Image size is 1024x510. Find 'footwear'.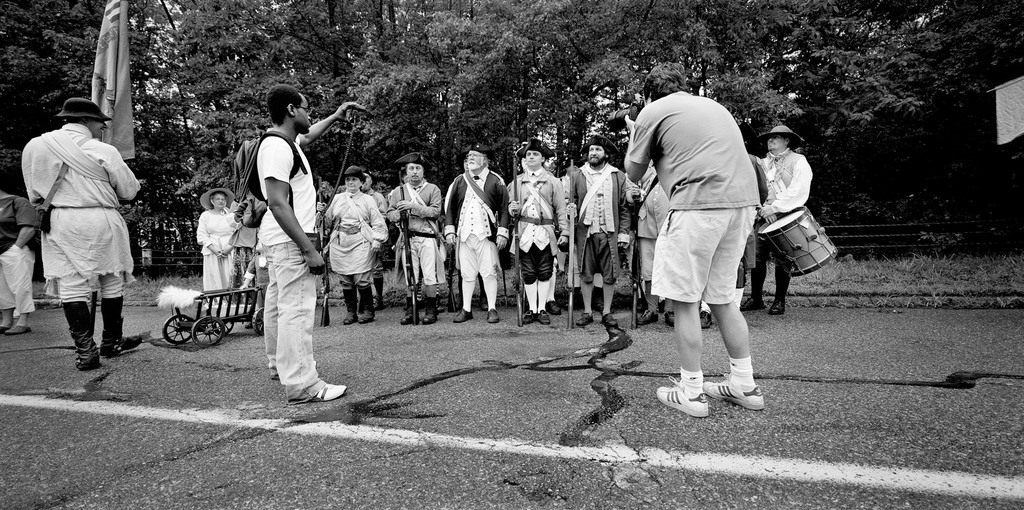
341,311,358,325.
